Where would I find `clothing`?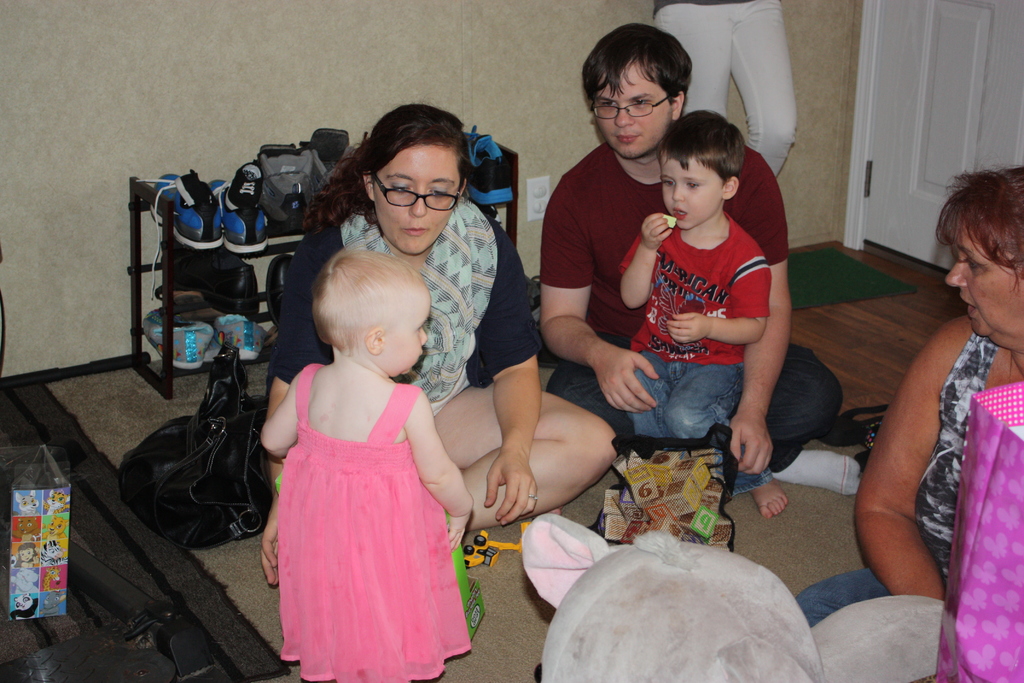
At x1=279 y1=188 x2=557 y2=493.
